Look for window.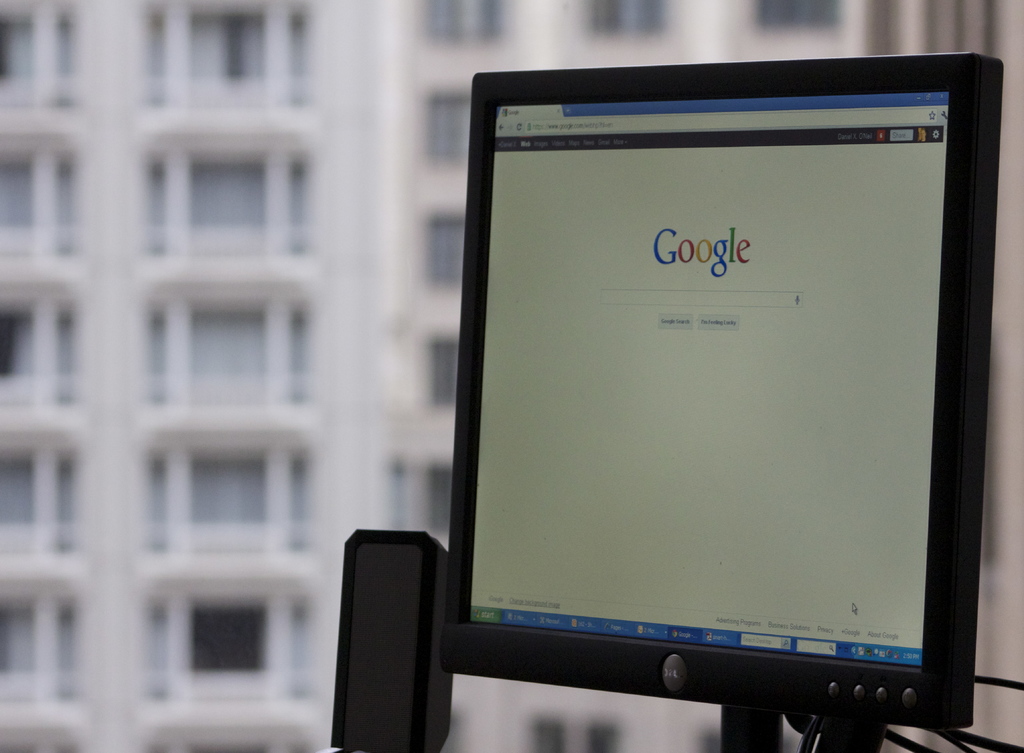
Found: (left=145, top=161, right=309, bottom=266).
